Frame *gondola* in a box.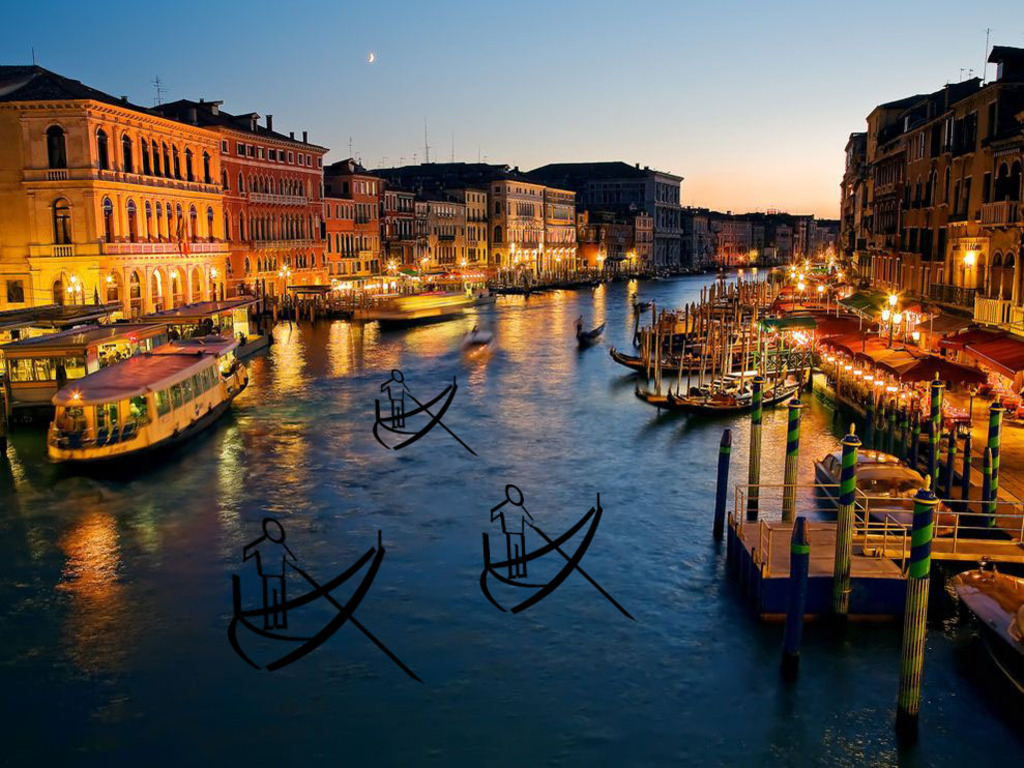
Rect(608, 337, 760, 379).
